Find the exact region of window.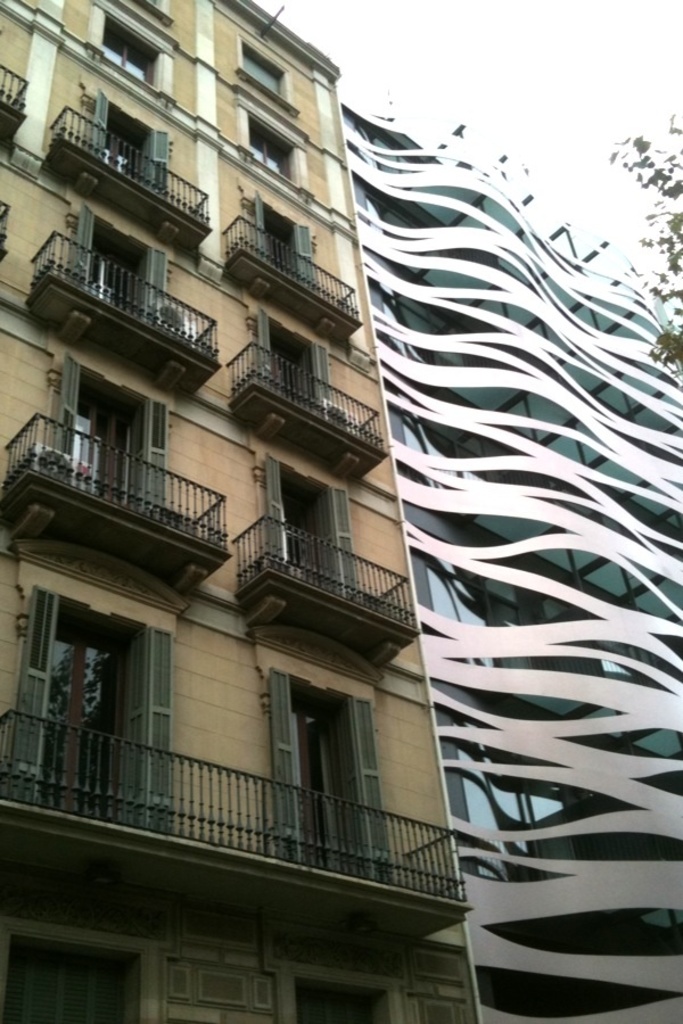
Exact region: left=296, top=982, right=375, bottom=1023.
